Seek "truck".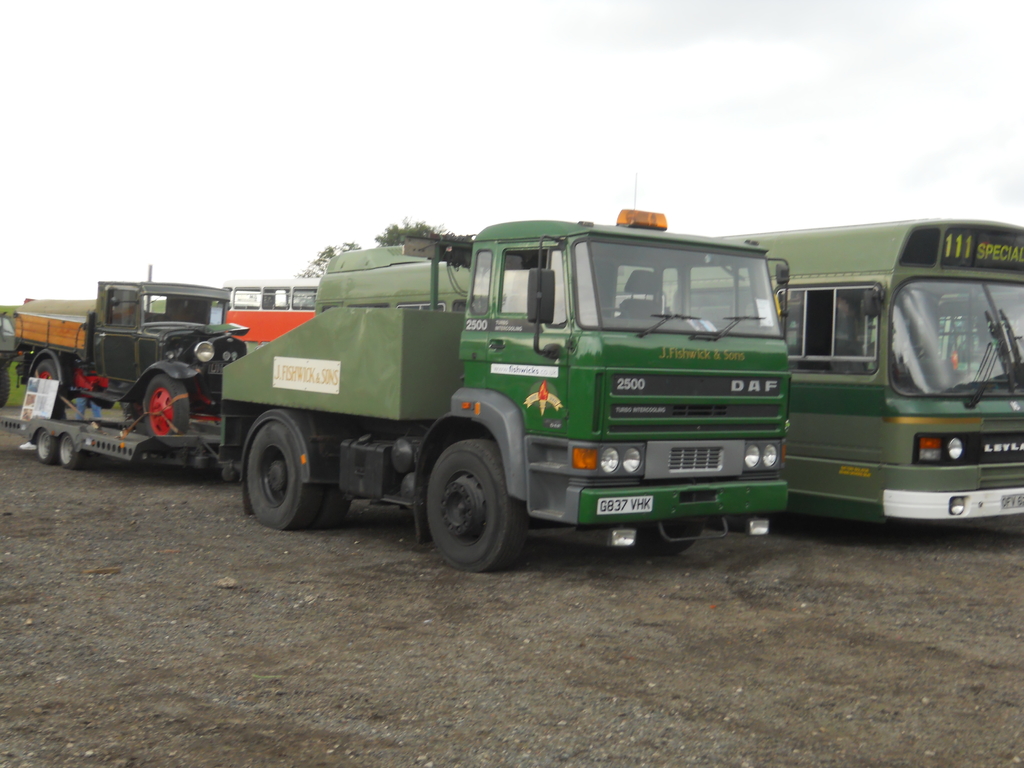
region(12, 274, 252, 438).
